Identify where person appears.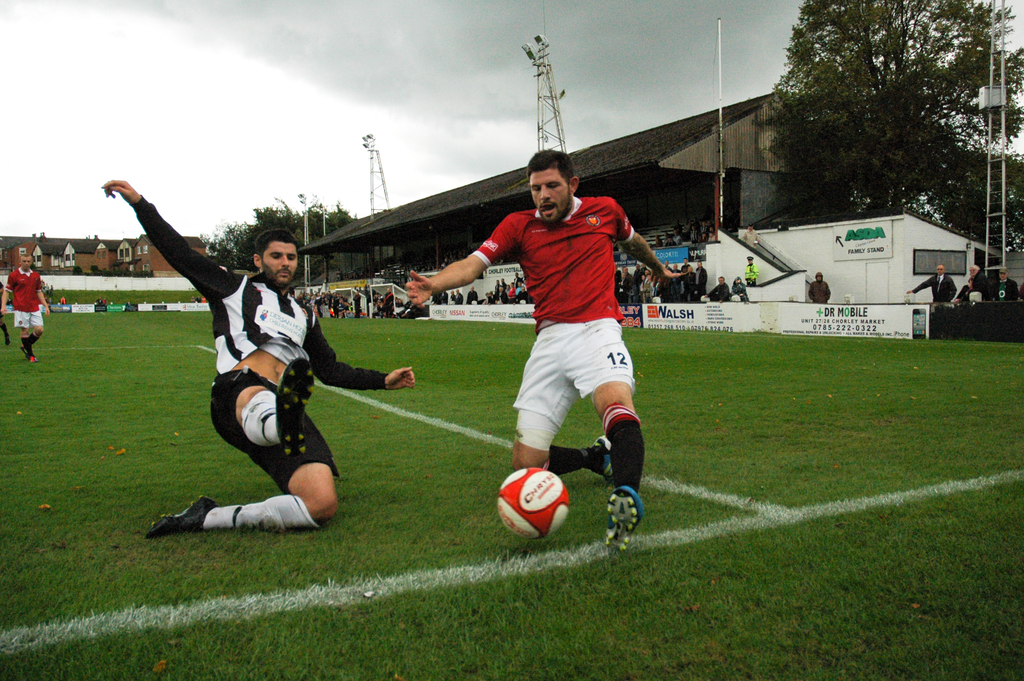
Appears at <bbox>0, 247, 53, 364</bbox>.
